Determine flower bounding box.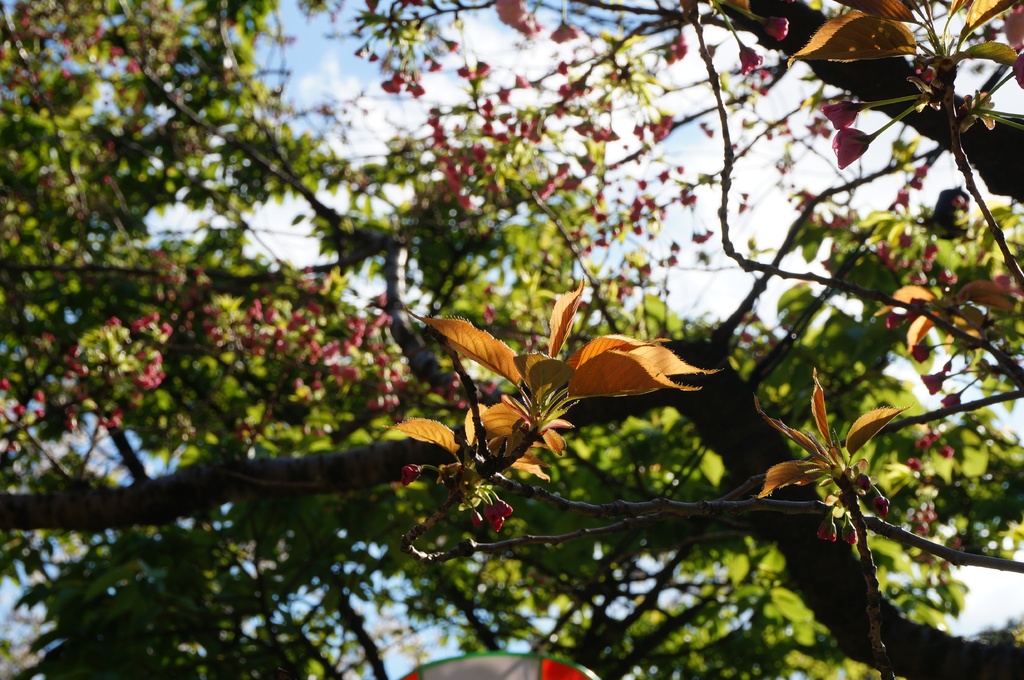
Determined: crop(550, 19, 579, 40).
